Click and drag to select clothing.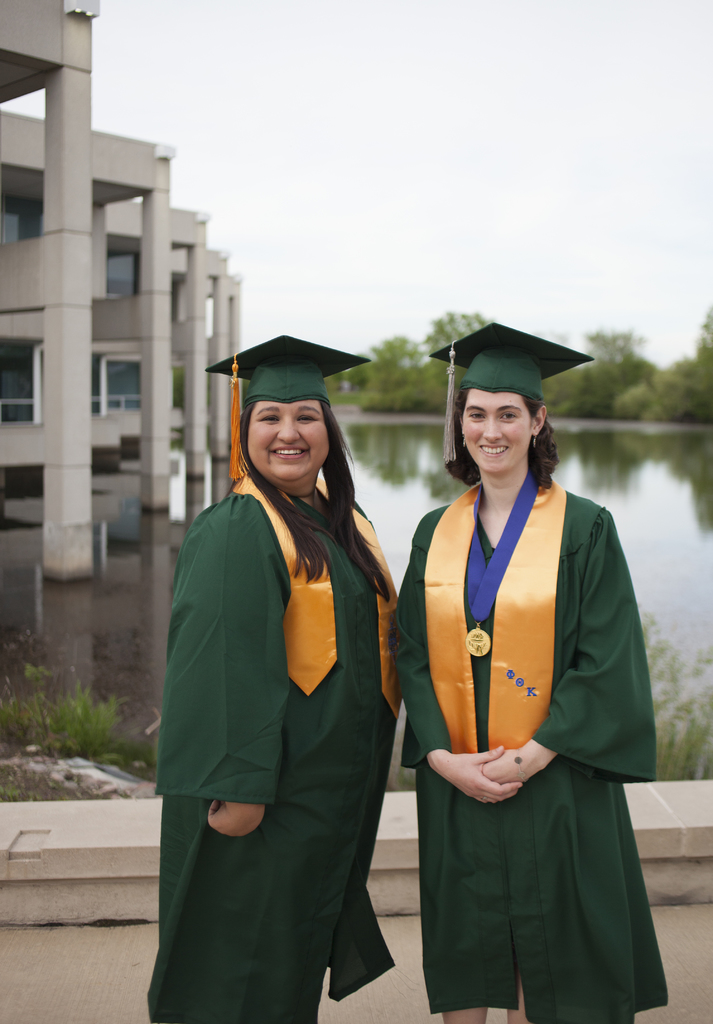
Selection: select_region(395, 414, 668, 1010).
